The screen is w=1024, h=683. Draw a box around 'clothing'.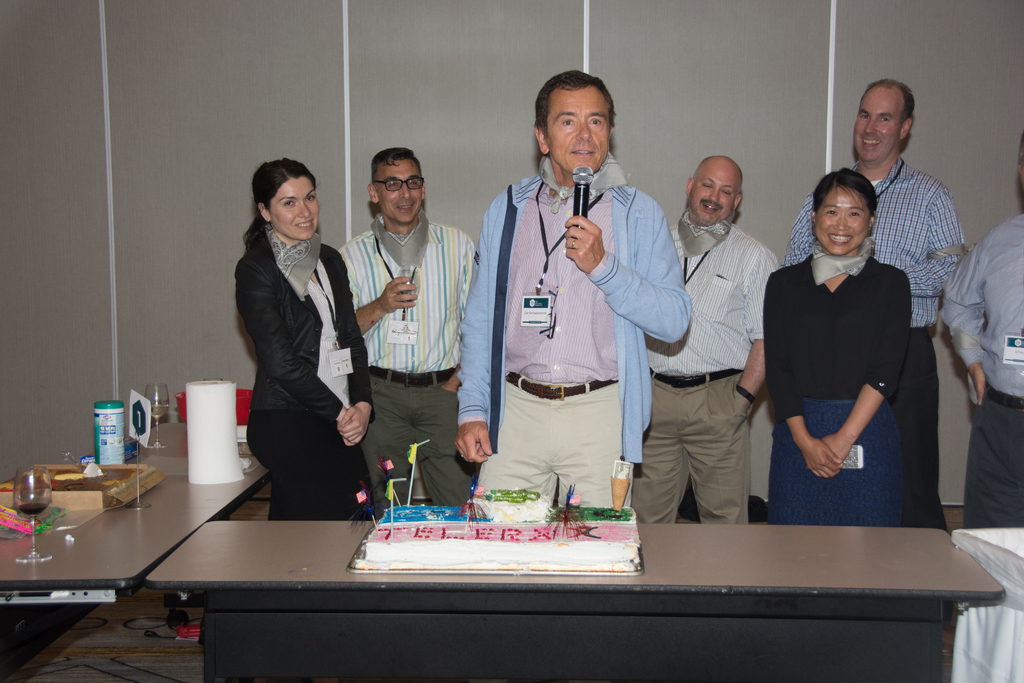
box=[756, 252, 900, 528].
